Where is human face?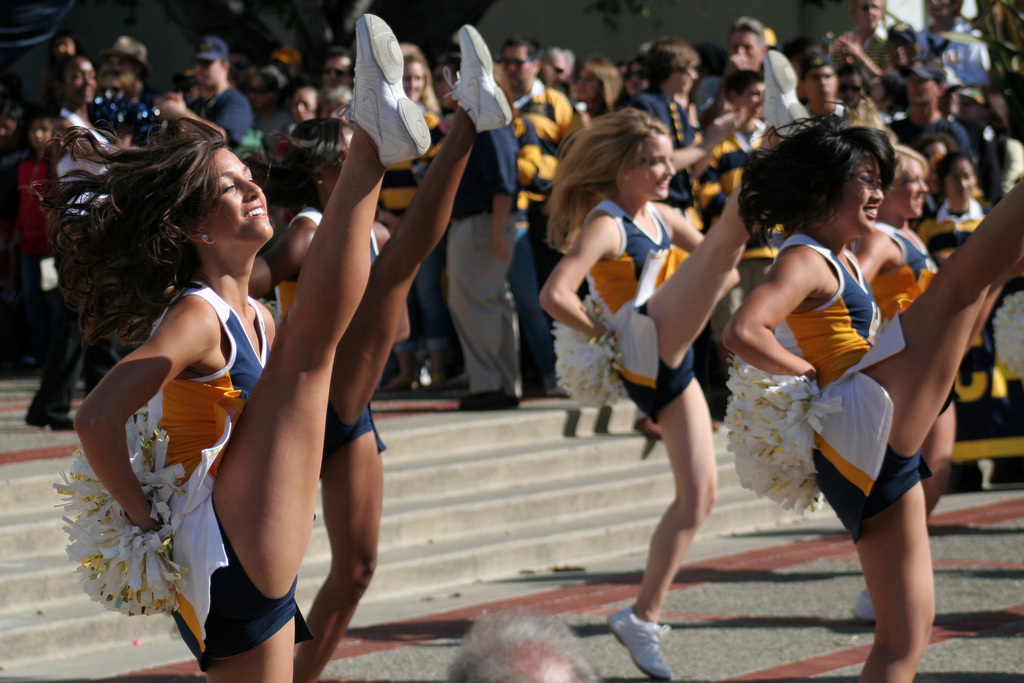
(635,132,679,201).
